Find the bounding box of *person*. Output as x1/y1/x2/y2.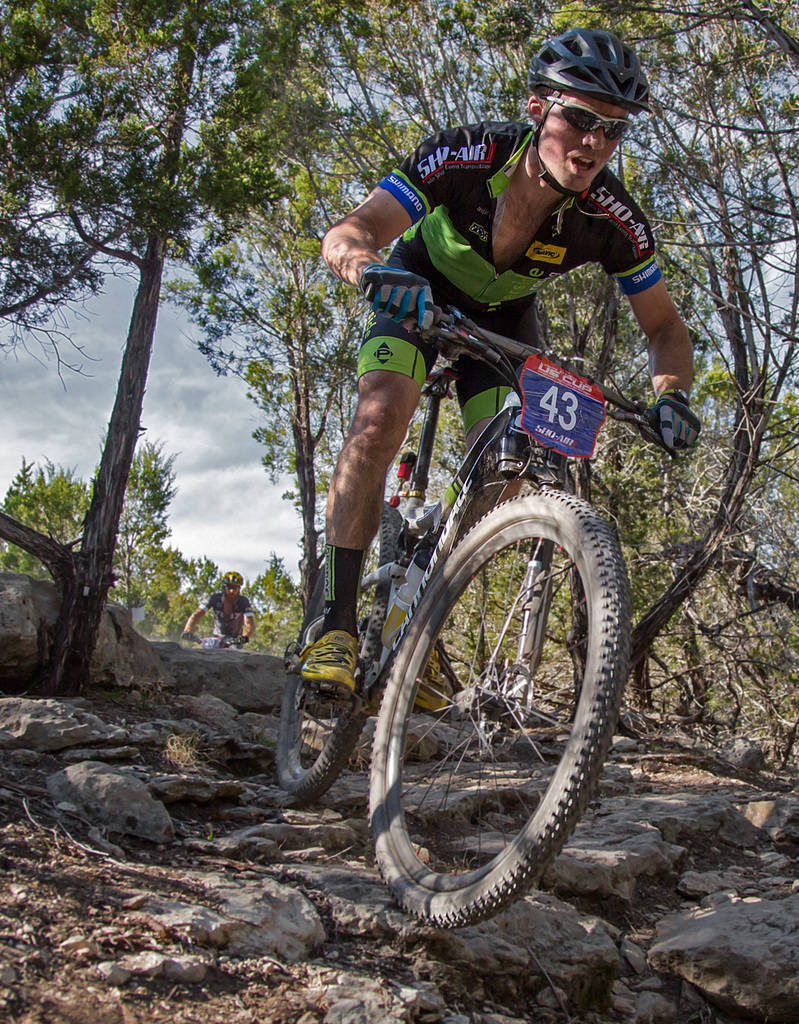
182/569/256/646.
